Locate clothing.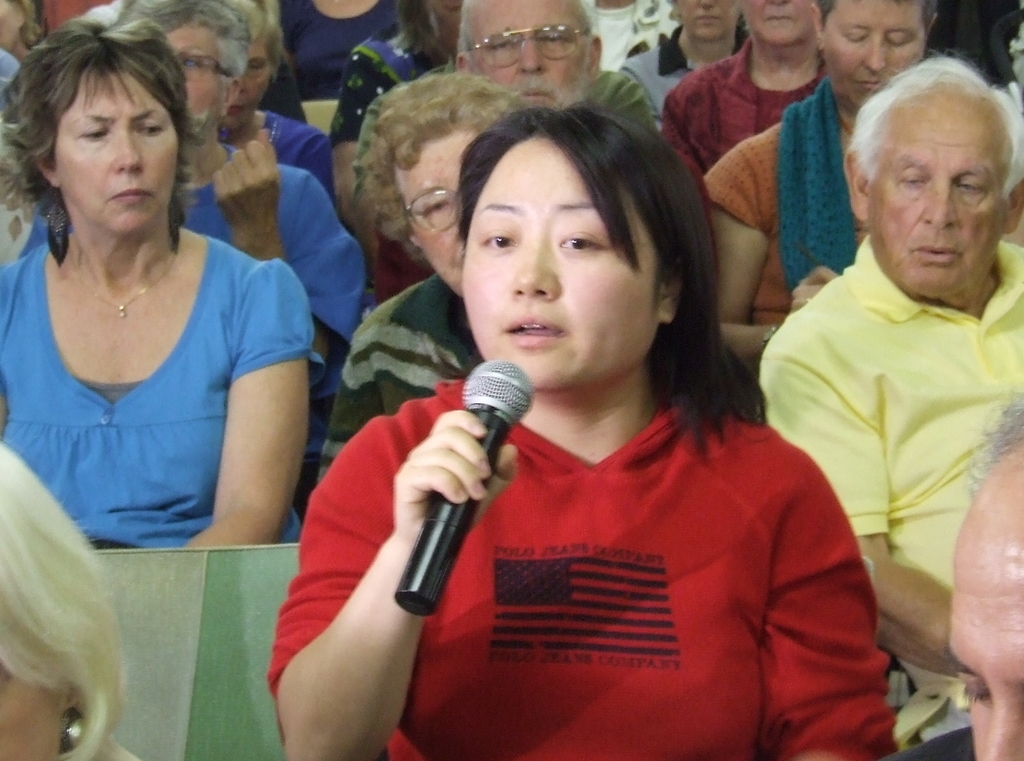
Bounding box: box=[274, 7, 420, 125].
